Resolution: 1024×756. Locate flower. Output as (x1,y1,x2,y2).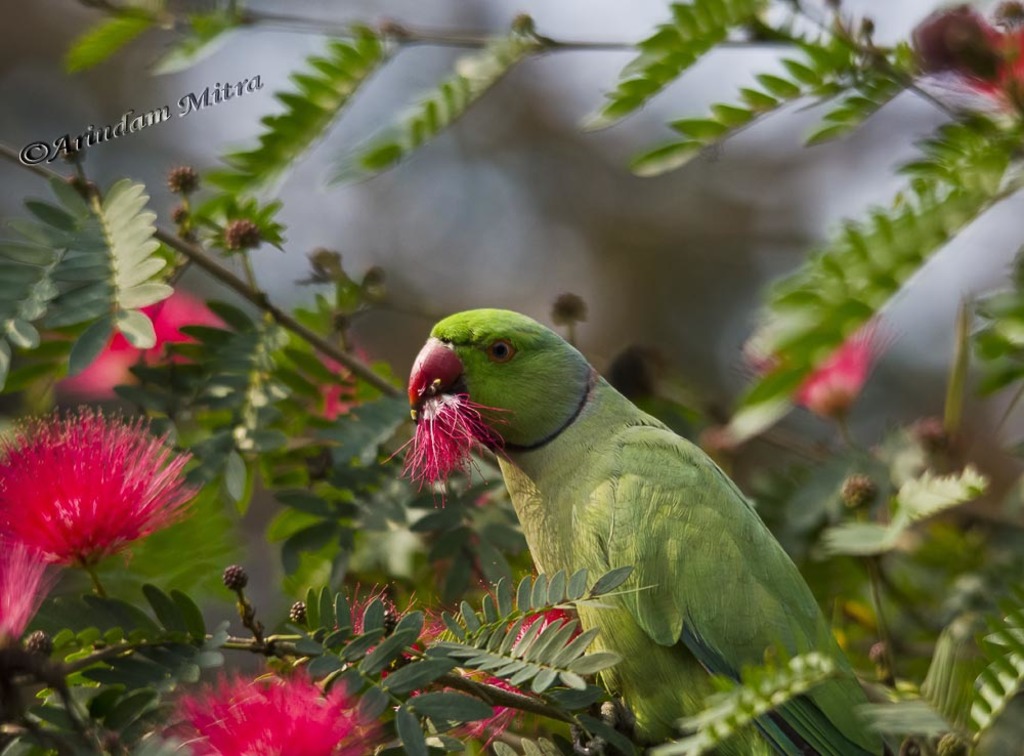
(166,662,378,755).
